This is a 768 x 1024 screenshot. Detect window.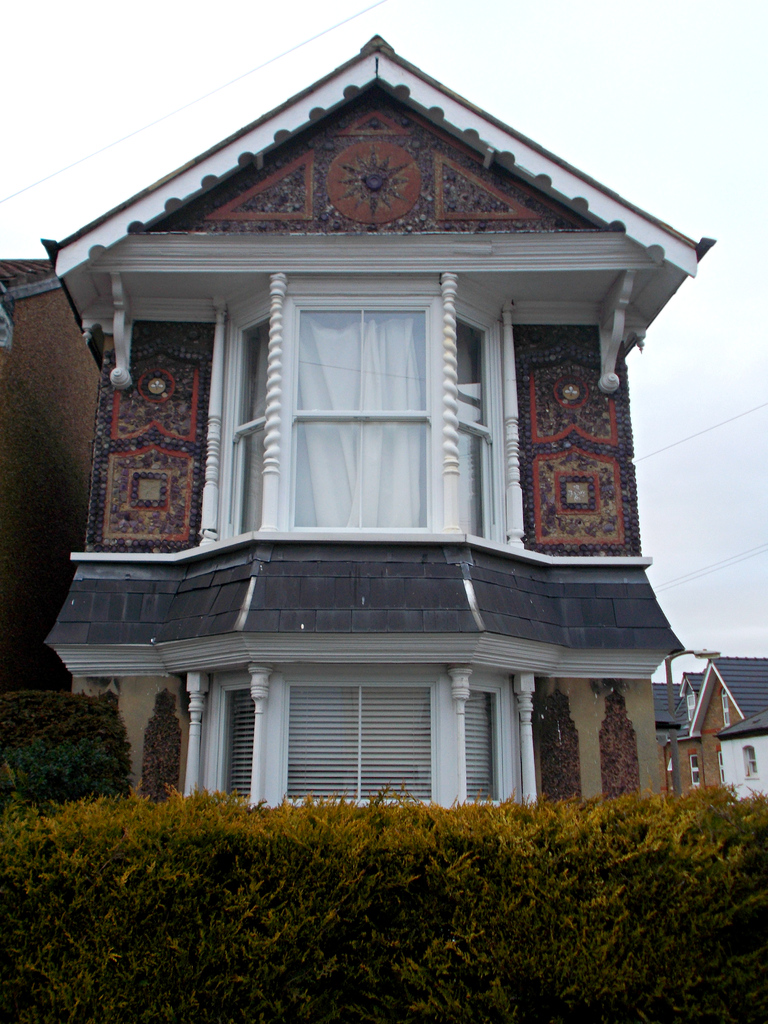
465:692:501:799.
